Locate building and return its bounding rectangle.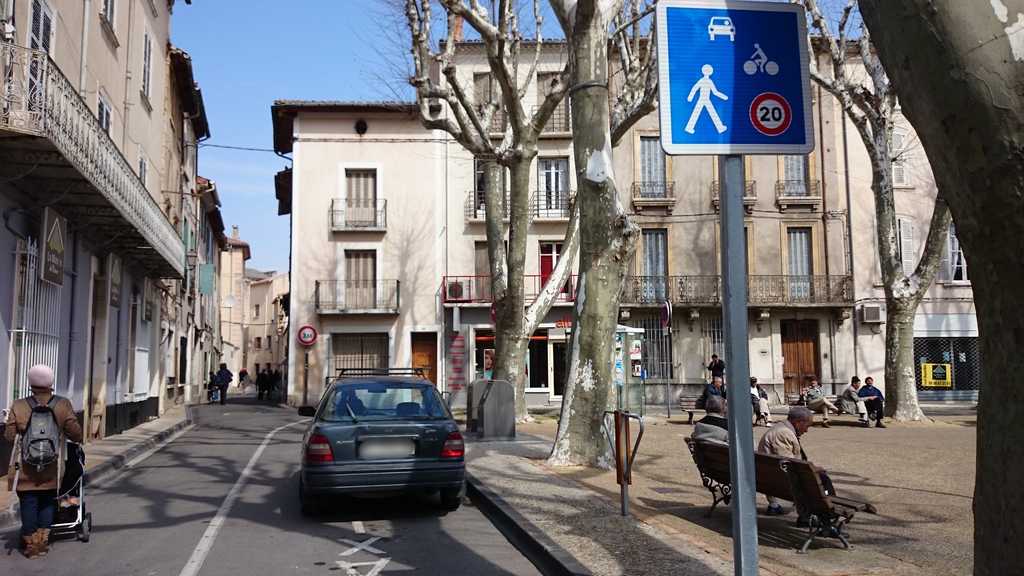
274/33/981/408.
